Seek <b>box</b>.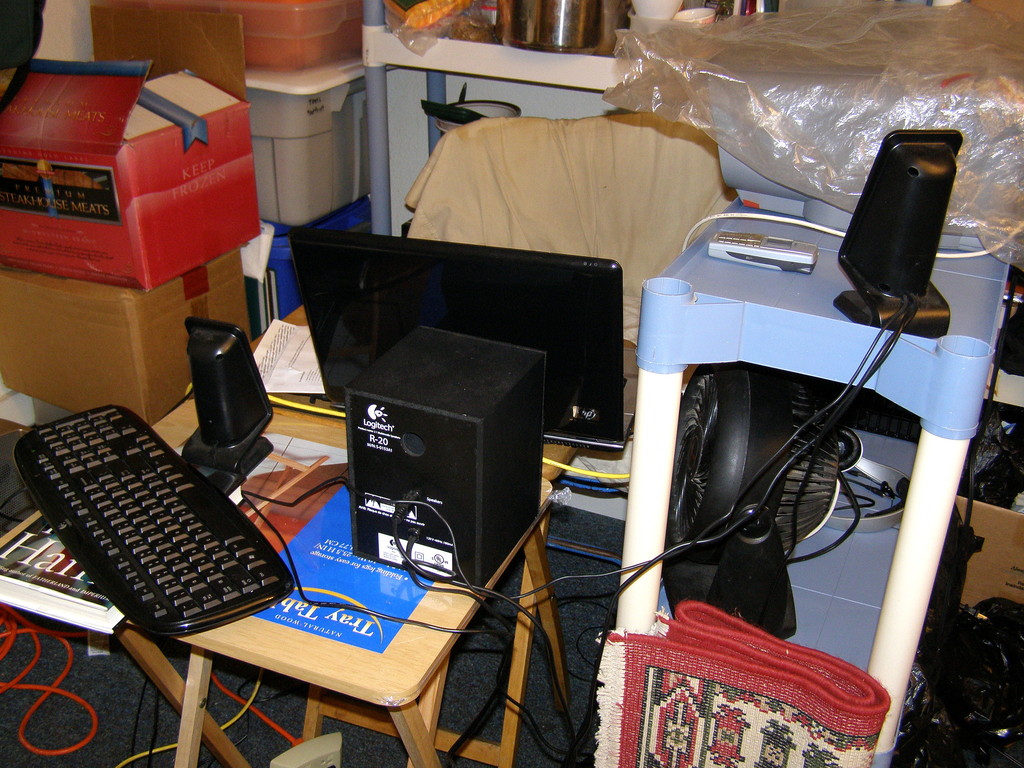
13 62 258 310.
